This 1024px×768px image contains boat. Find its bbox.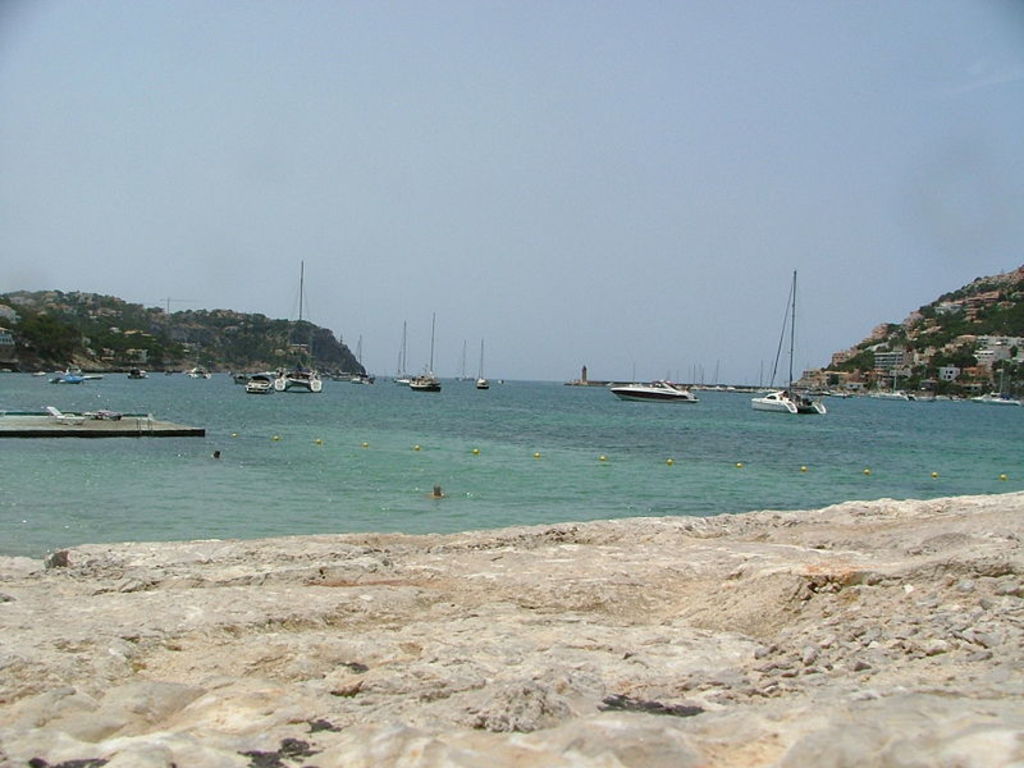
[left=751, top=285, right=831, bottom=417].
